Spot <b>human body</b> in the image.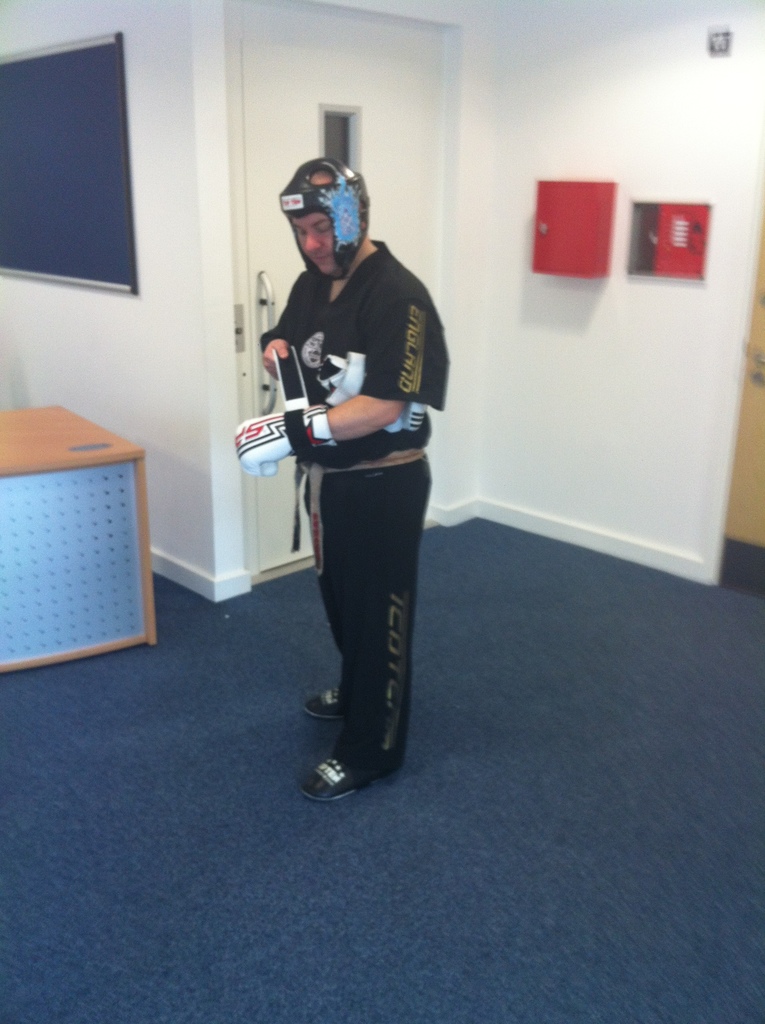
<b>human body</b> found at x1=236 y1=133 x2=448 y2=807.
